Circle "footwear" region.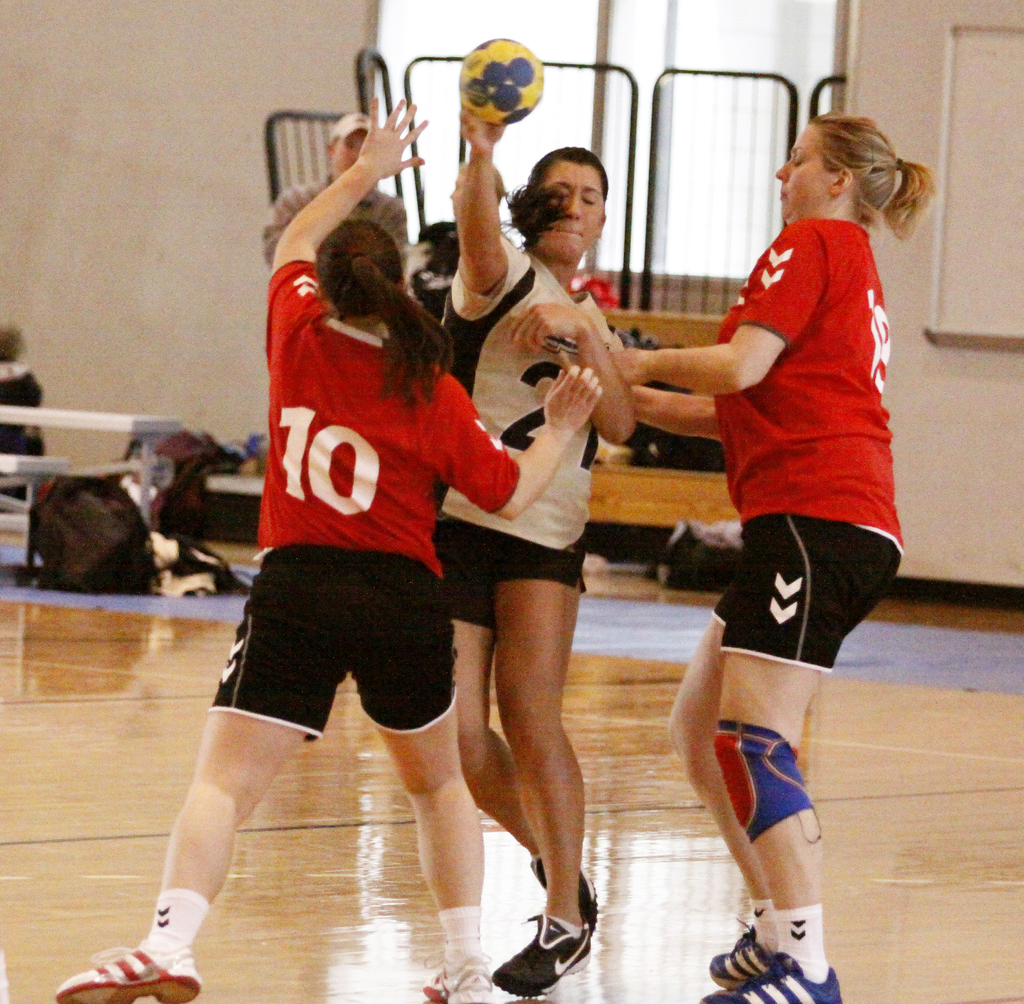
Region: {"x1": 527, "y1": 857, "x2": 597, "y2": 919}.
